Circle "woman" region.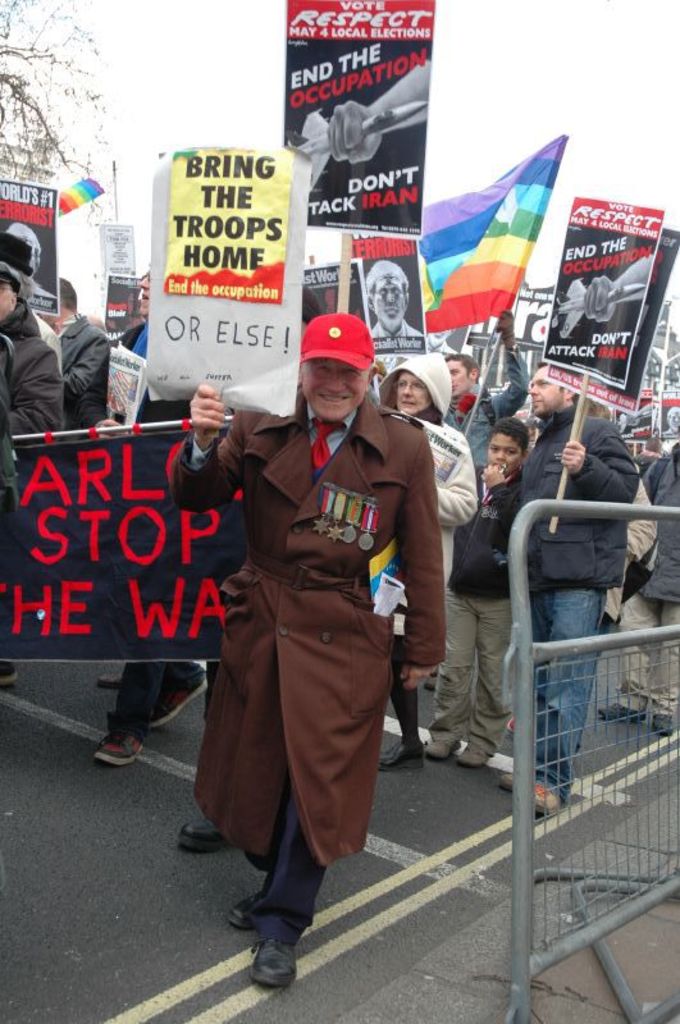
Region: x1=388, y1=372, x2=475, y2=762.
